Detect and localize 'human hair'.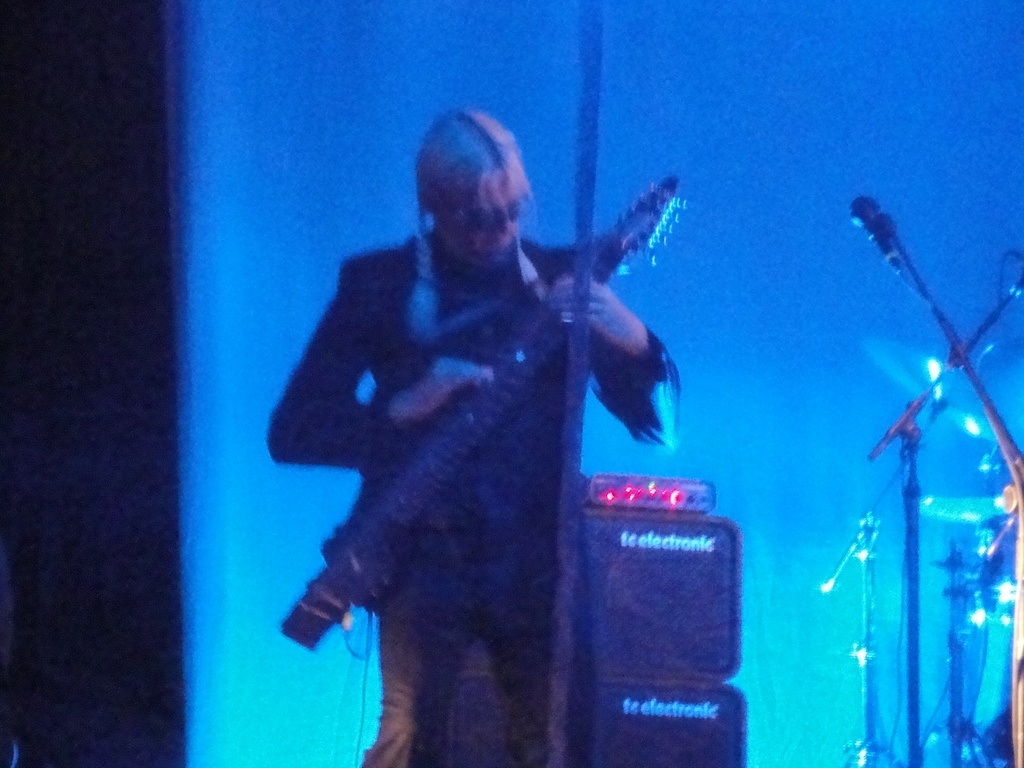
Localized at bbox=(400, 105, 534, 337).
